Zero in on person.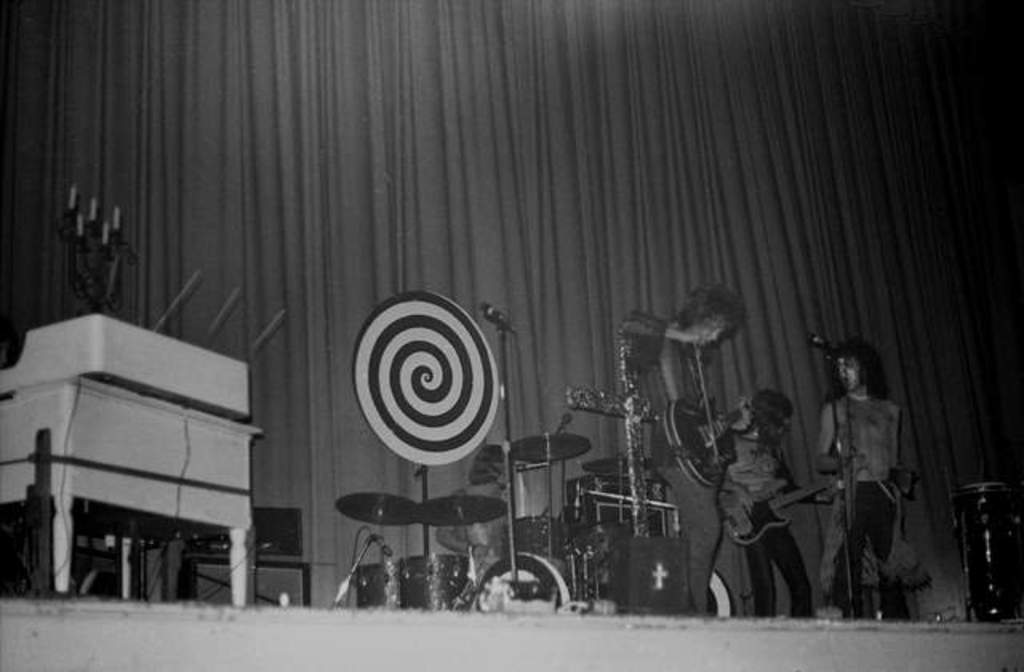
Zeroed in: <region>818, 338, 914, 622</region>.
